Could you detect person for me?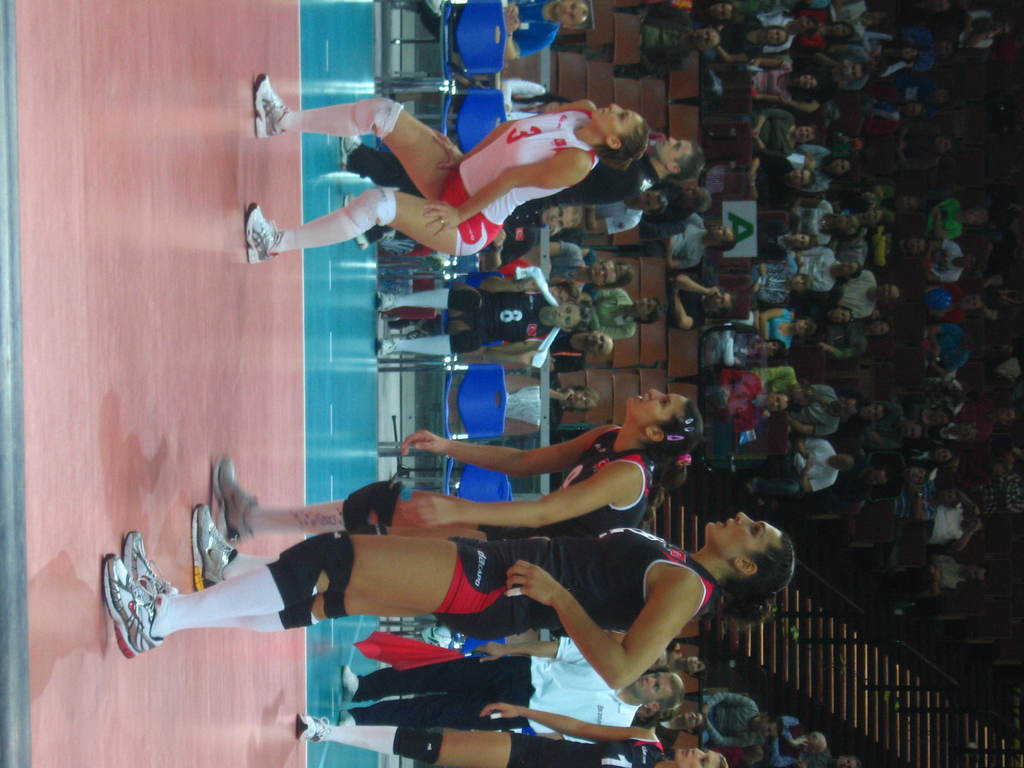
Detection result: x1=239 y1=66 x2=650 y2=264.
